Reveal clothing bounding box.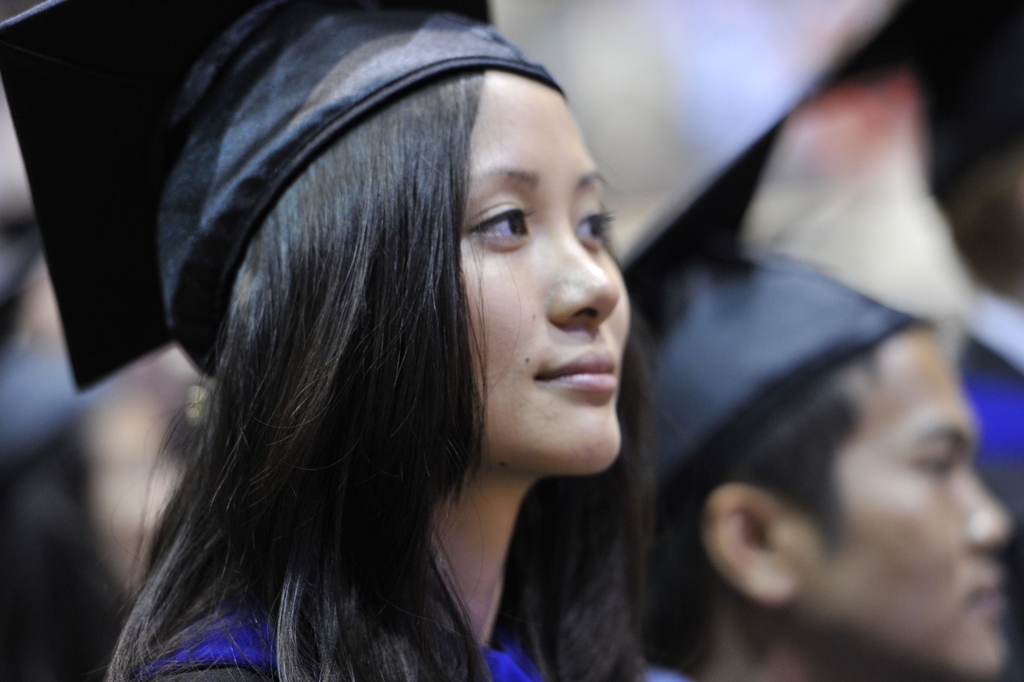
Revealed: [x1=133, y1=581, x2=545, y2=681].
